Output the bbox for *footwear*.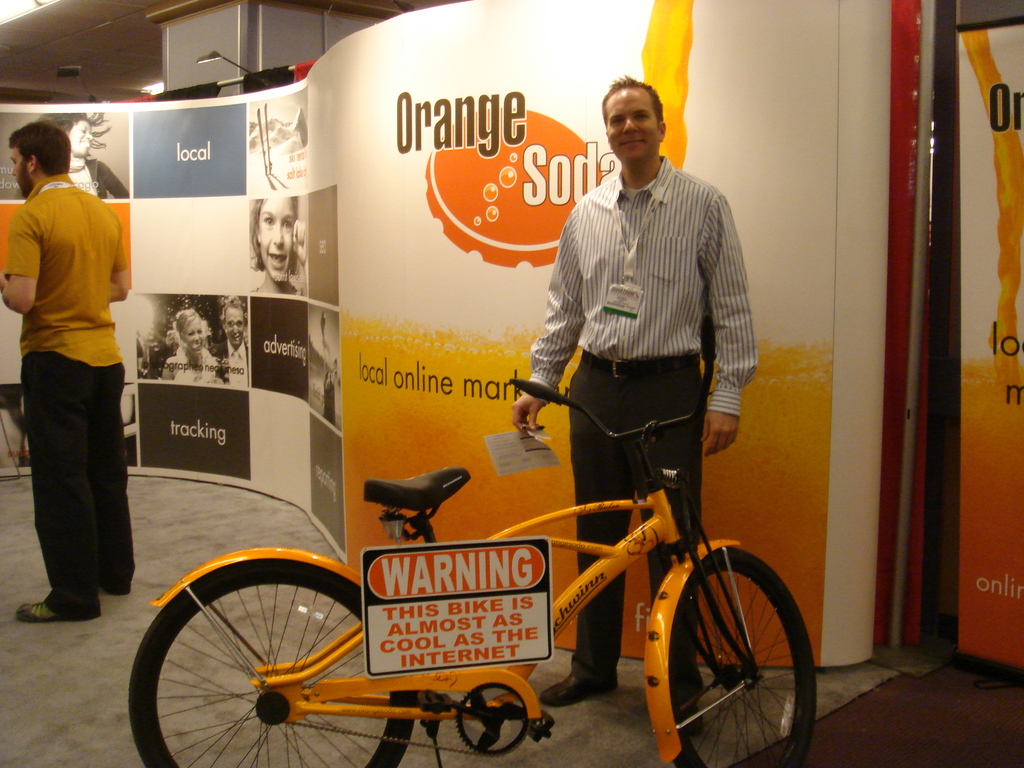
19/600/97/625.
